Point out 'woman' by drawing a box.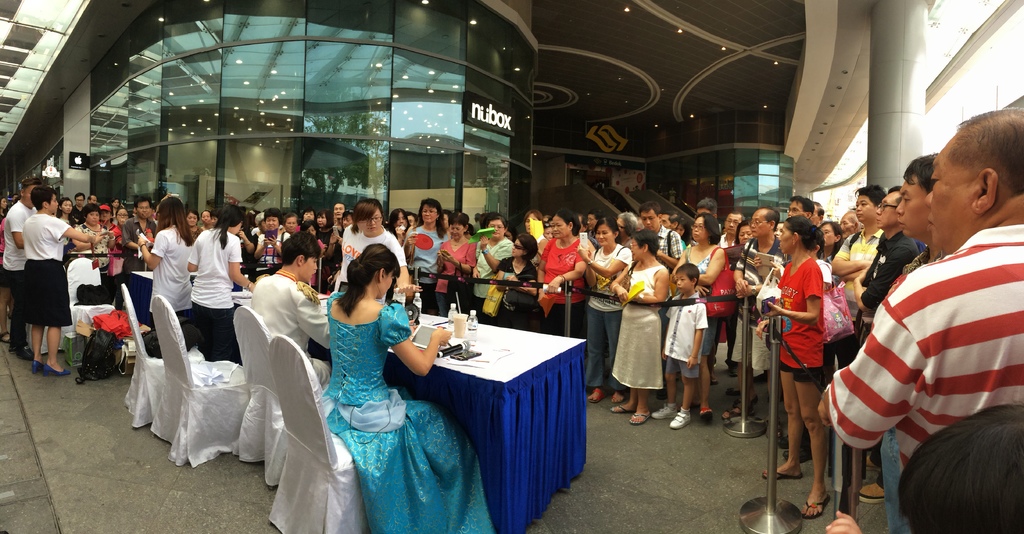
{"left": 468, "top": 214, "right": 522, "bottom": 316}.
